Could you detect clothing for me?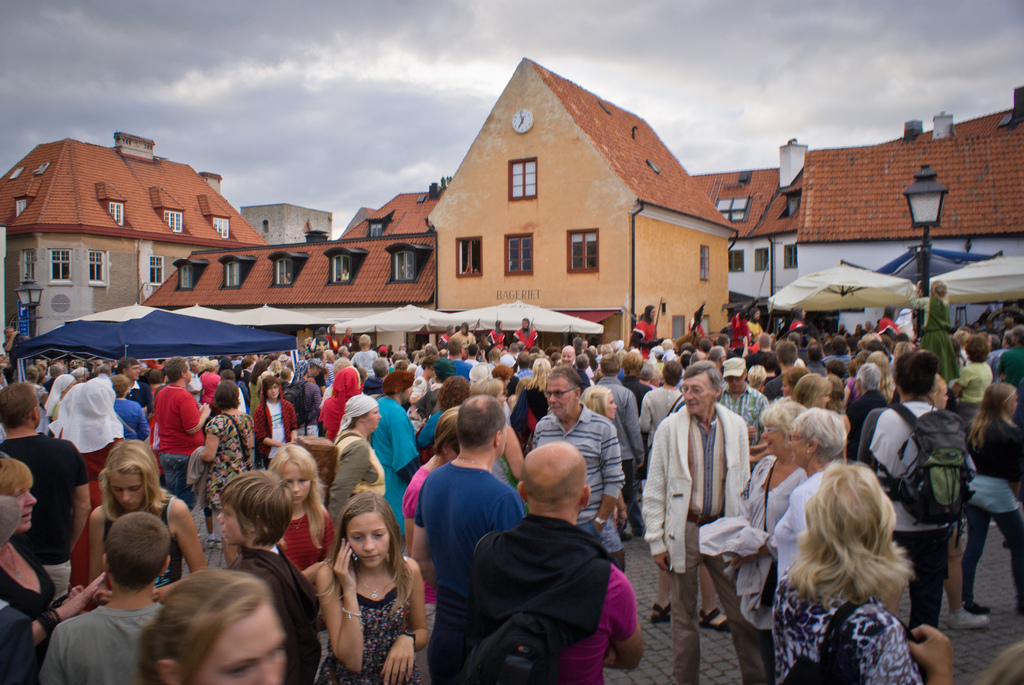
Detection result: 416,373,428,424.
